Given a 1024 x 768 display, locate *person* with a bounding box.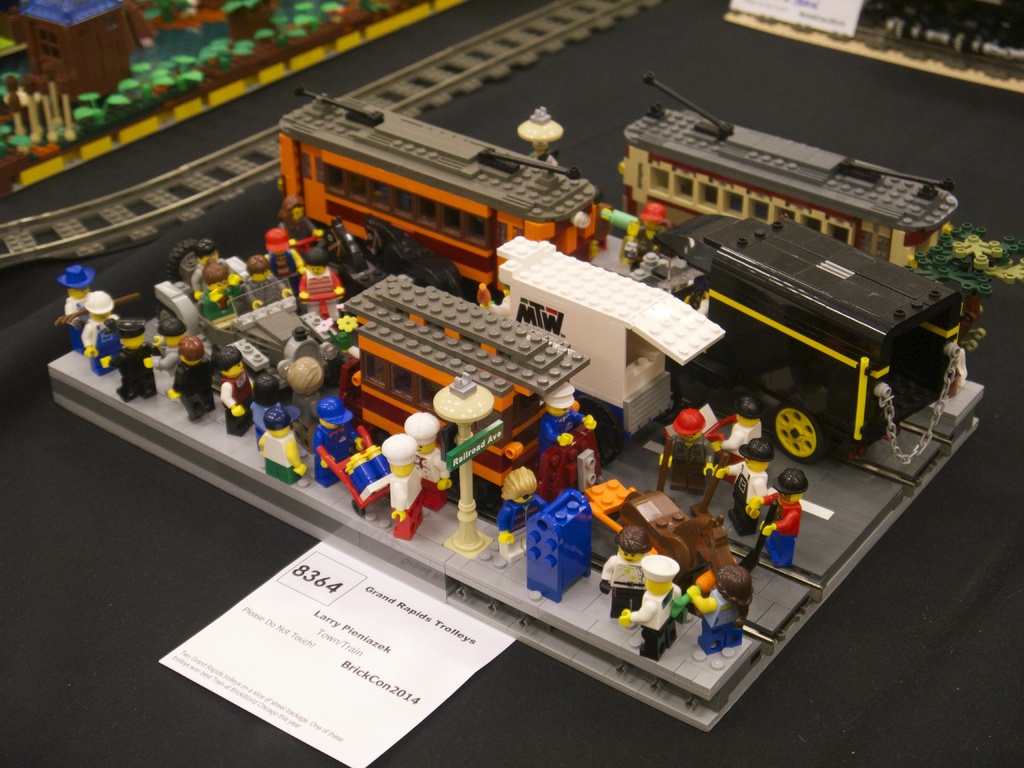
Located: pyautogui.locateOnScreen(684, 564, 753, 658).
